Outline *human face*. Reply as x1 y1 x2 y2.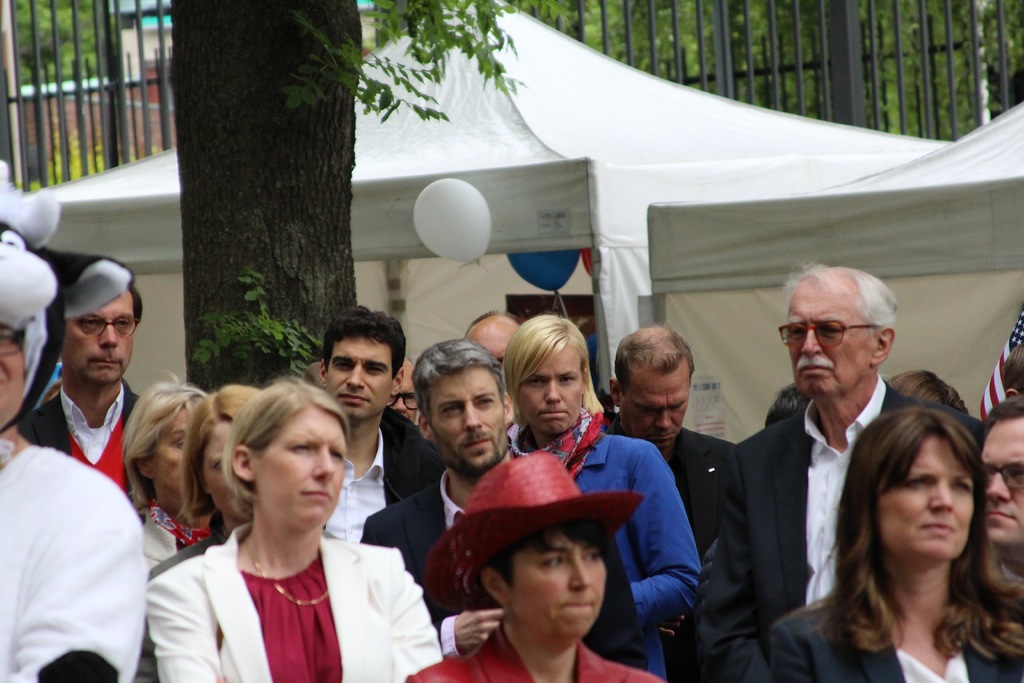
433 373 508 468.
